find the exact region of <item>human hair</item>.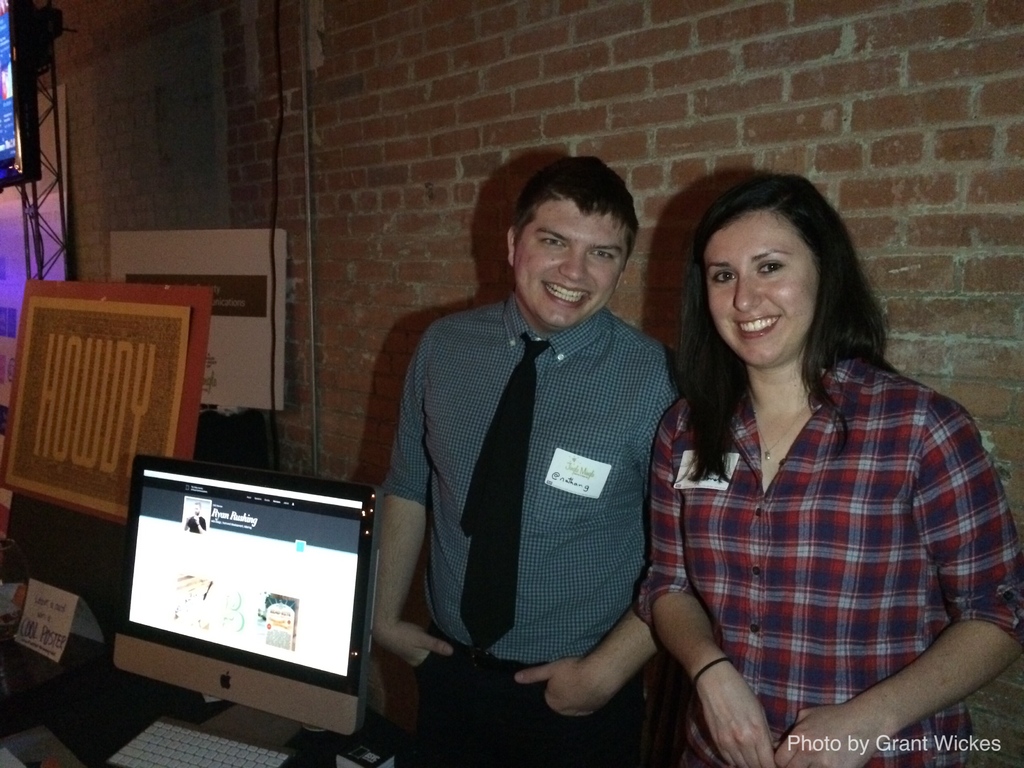
Exact region: 509:154:642:274.
